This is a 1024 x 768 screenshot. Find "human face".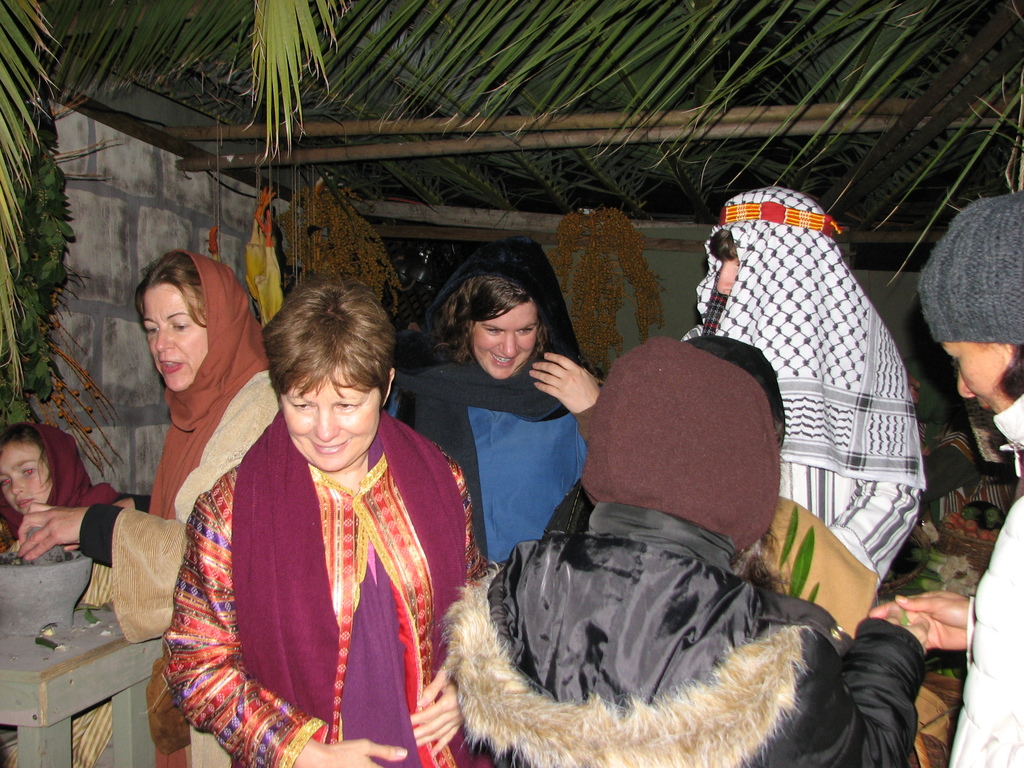
Bounding box: x1=145, y1=280, x2=205, y2=385.
